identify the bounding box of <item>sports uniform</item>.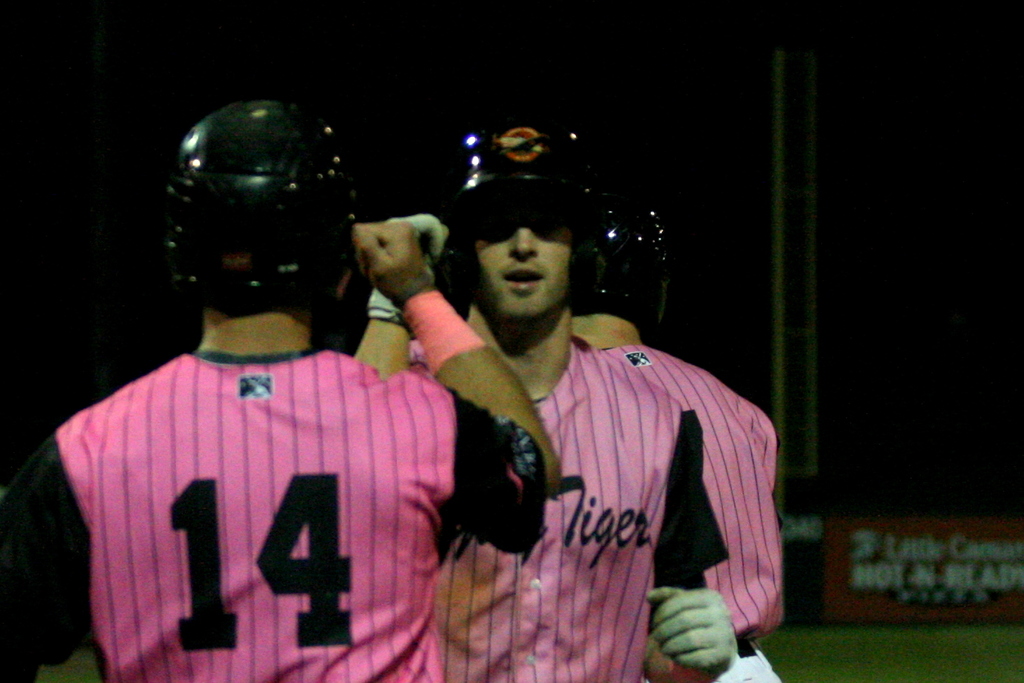
Rect(394, 346, 716, 682).
